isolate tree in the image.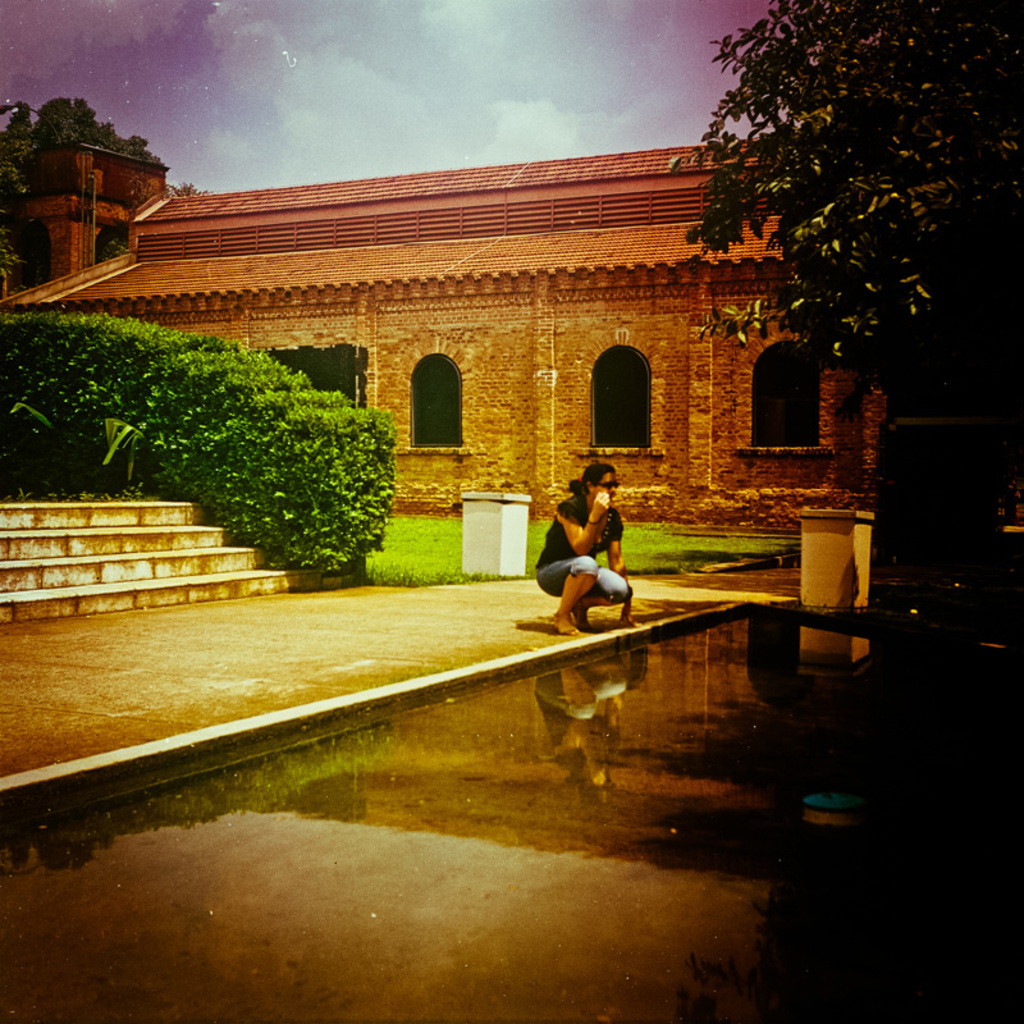
Isolated region: {"x1": 0, "y1": 205, "x2": 35, "y2": 303}.
